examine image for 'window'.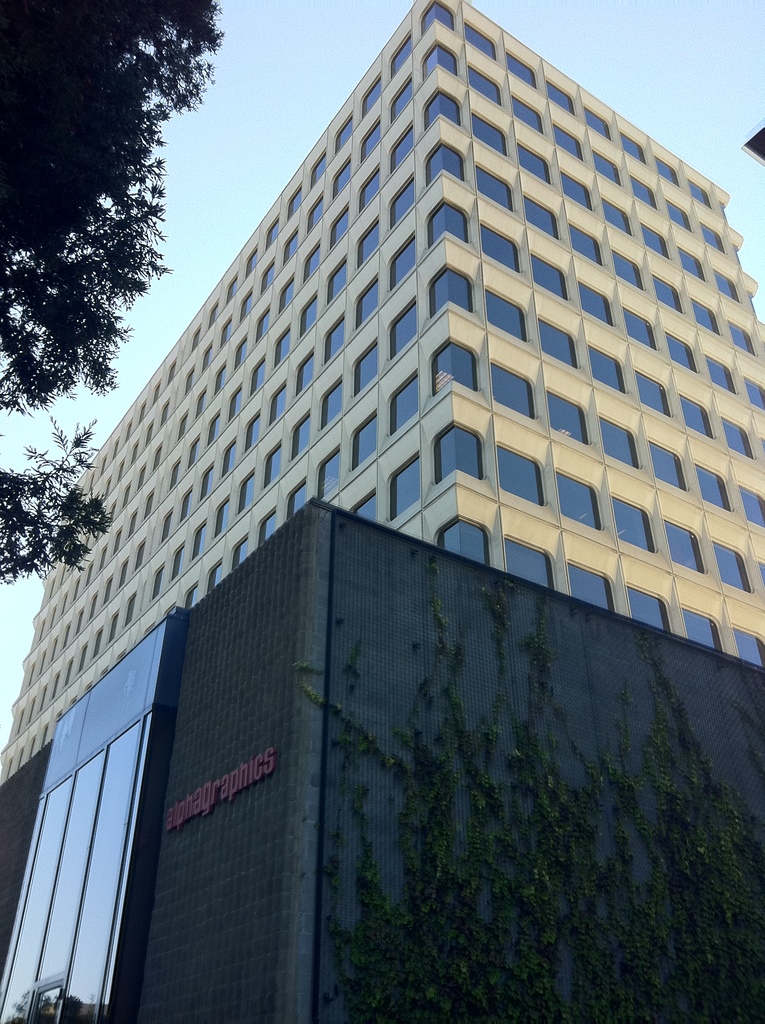
Examination result: bbox(422, 140, 469, 189).
